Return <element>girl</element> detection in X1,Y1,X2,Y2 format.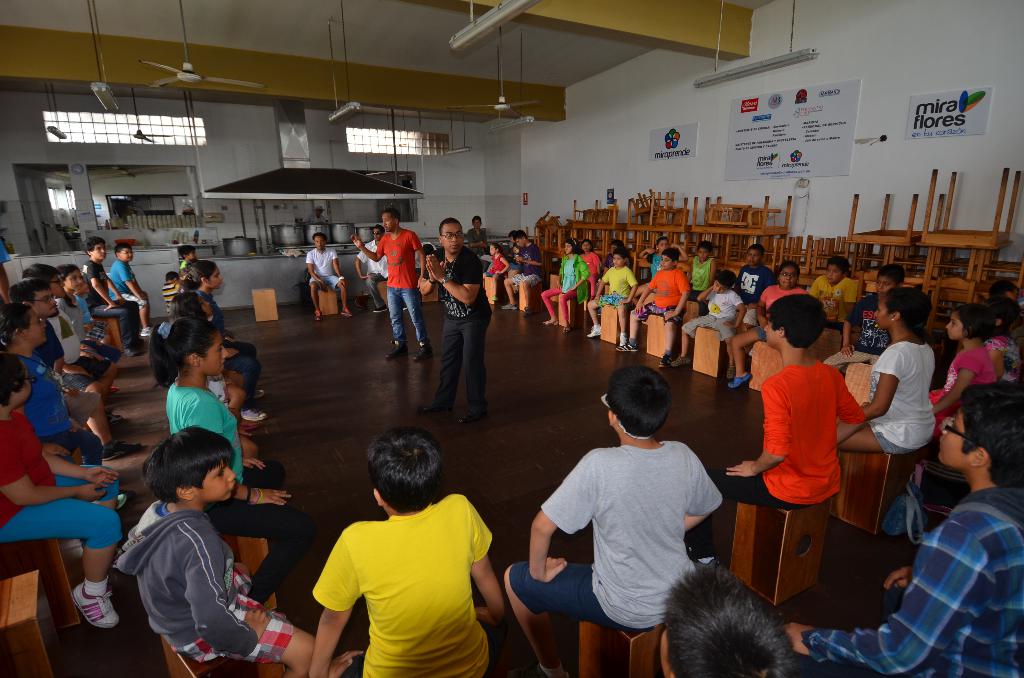
0,300,134,511.
